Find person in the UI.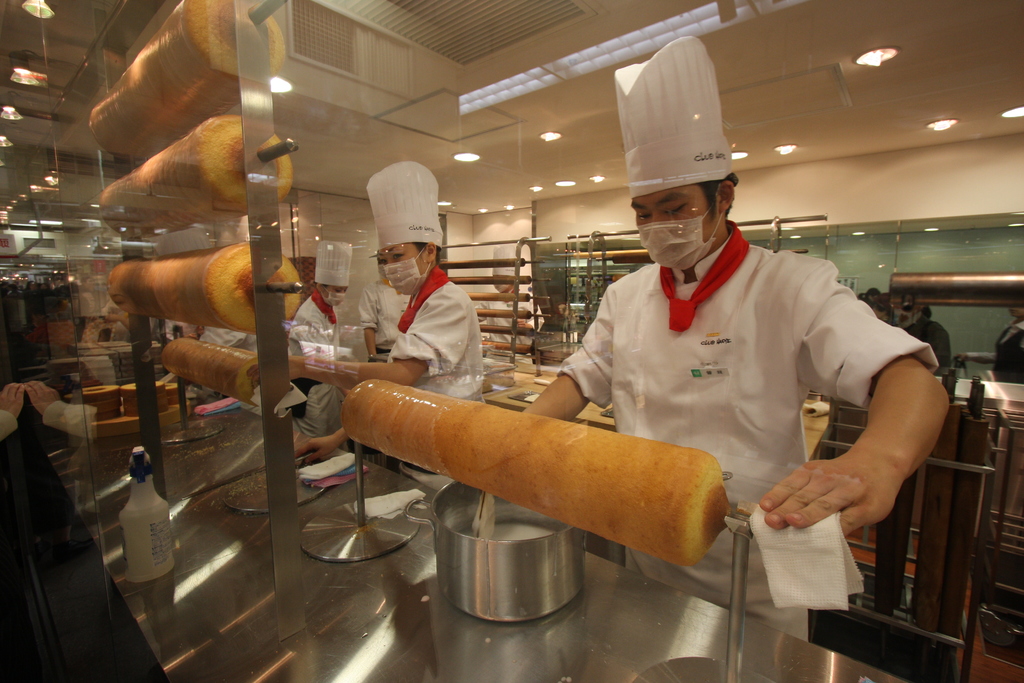
UI element at (466, 247, 545, 364).
